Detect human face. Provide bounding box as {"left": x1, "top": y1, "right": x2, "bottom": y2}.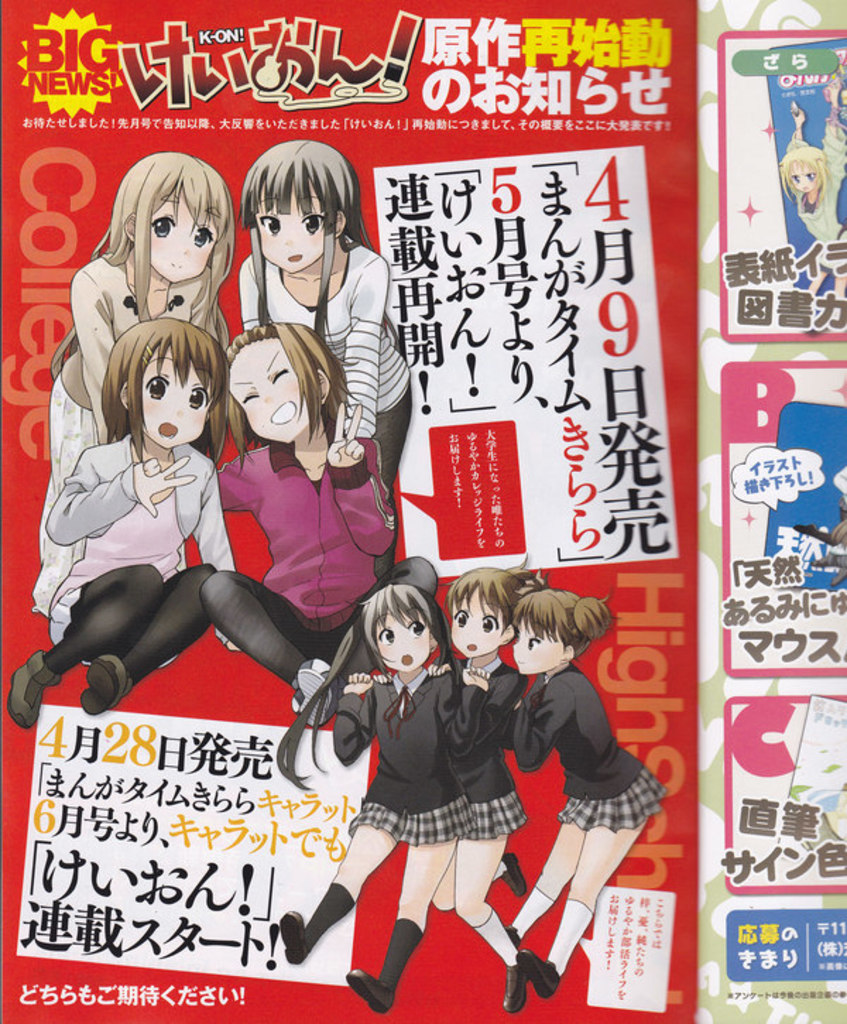
{"left": 227, "top": 339, "right": 312, "bottom": 443}.
